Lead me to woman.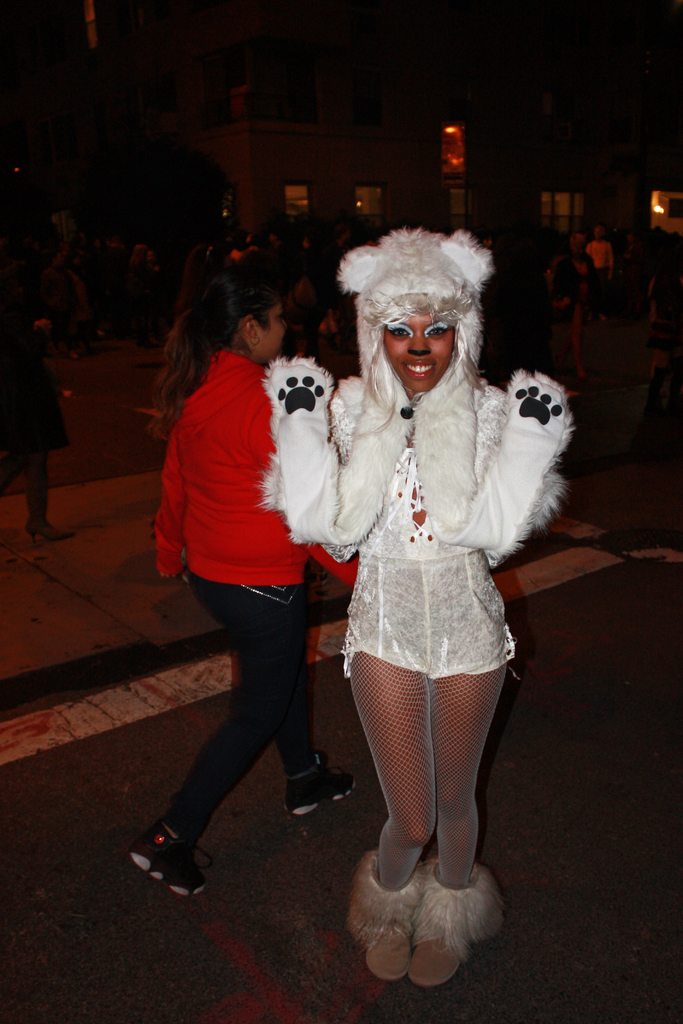
Lead to pyautogui.locateOnScreen(289, 227, 569, 920).
